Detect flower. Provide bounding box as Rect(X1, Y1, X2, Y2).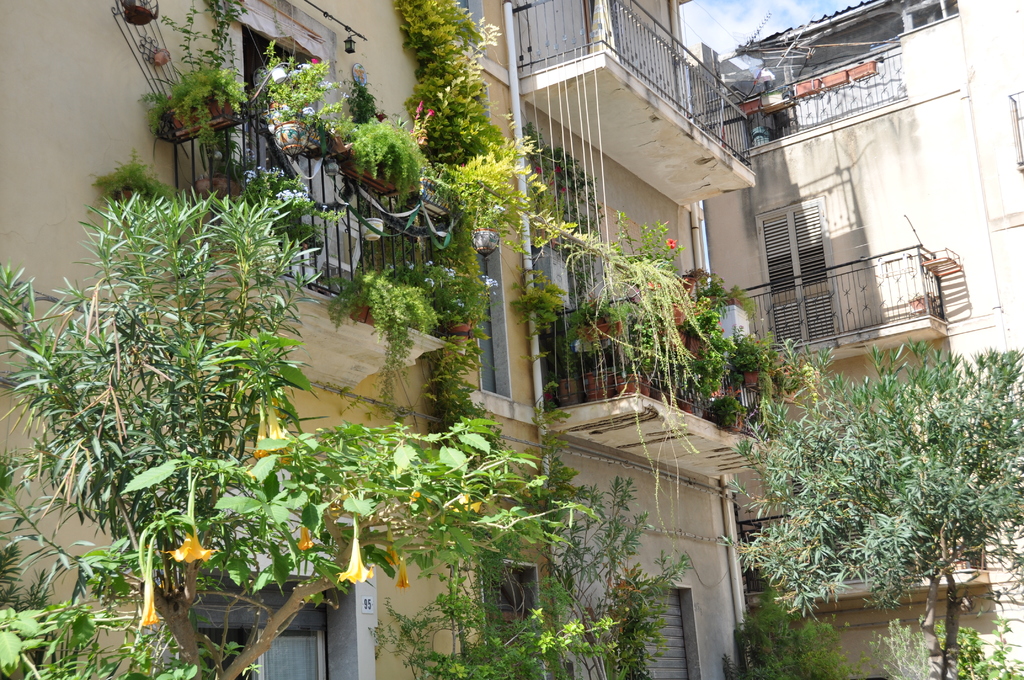
Rect(721, 327, 725, 333).
